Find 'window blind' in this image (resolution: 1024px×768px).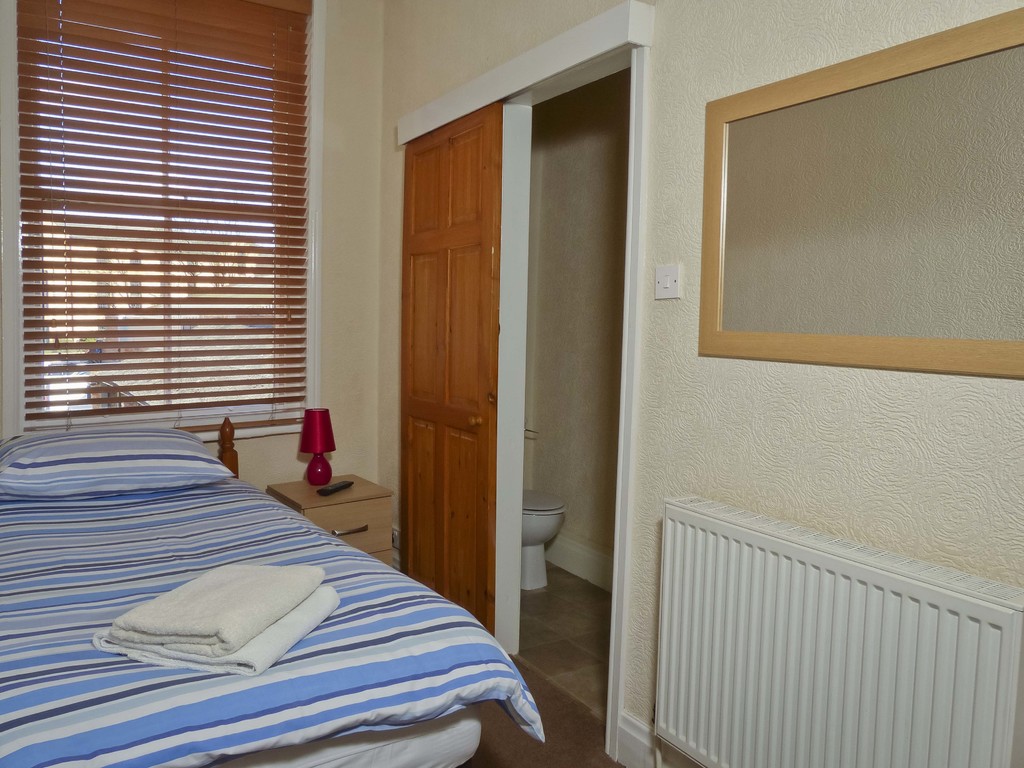
13 0 318 428.
